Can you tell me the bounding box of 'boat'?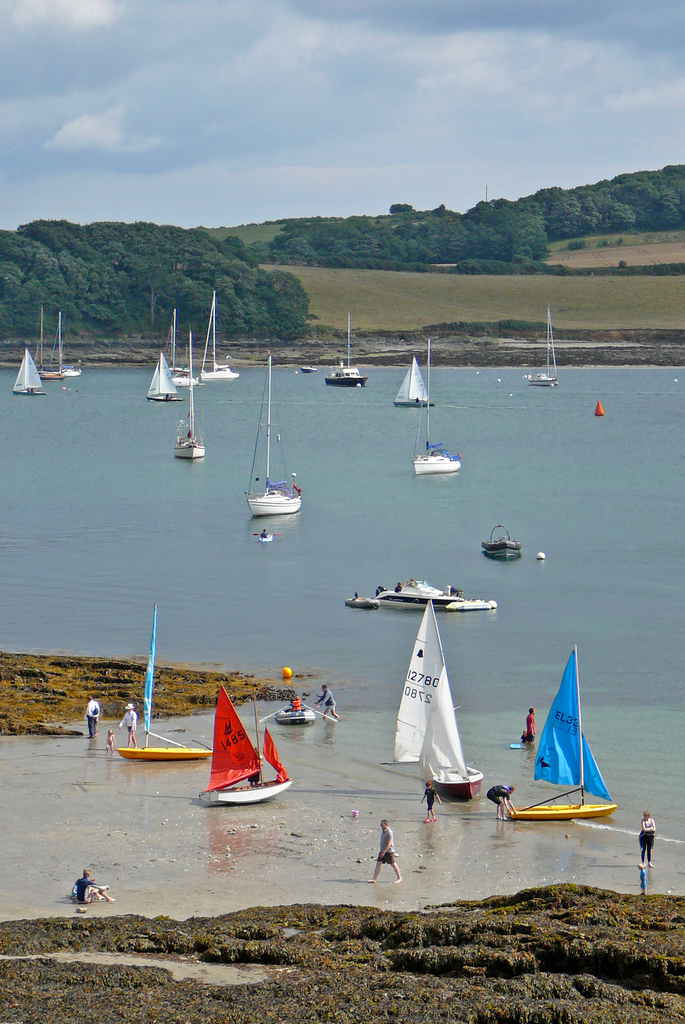
detection(191, 292, 240, 380).
